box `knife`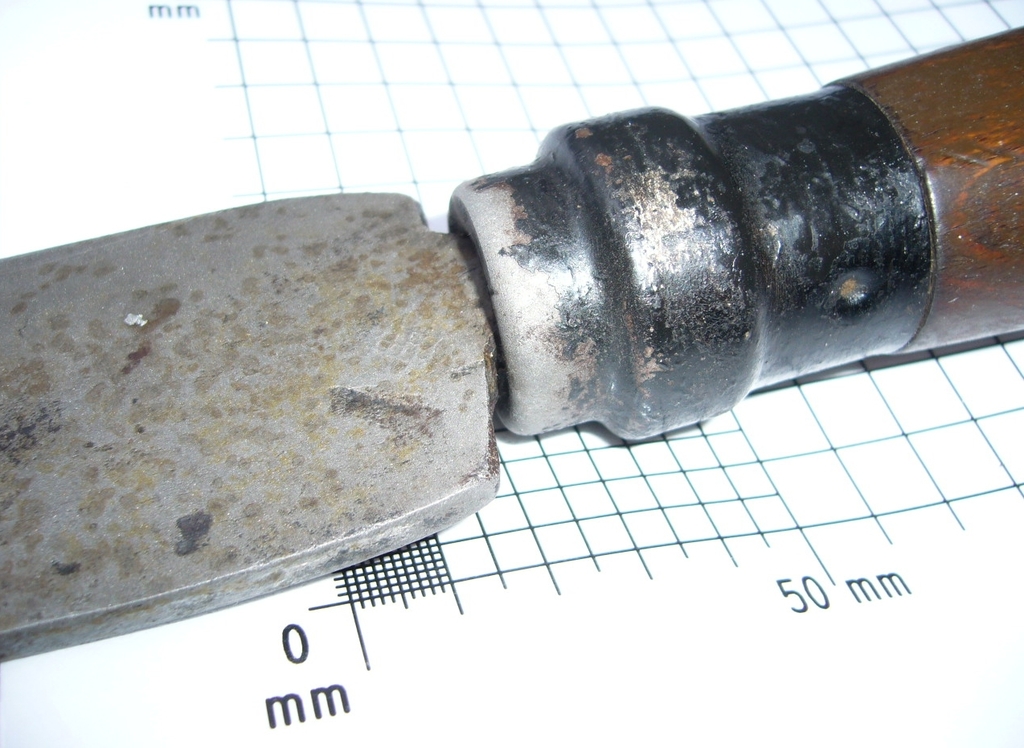
x1=0, y1=25, x2=1023, y2=664
